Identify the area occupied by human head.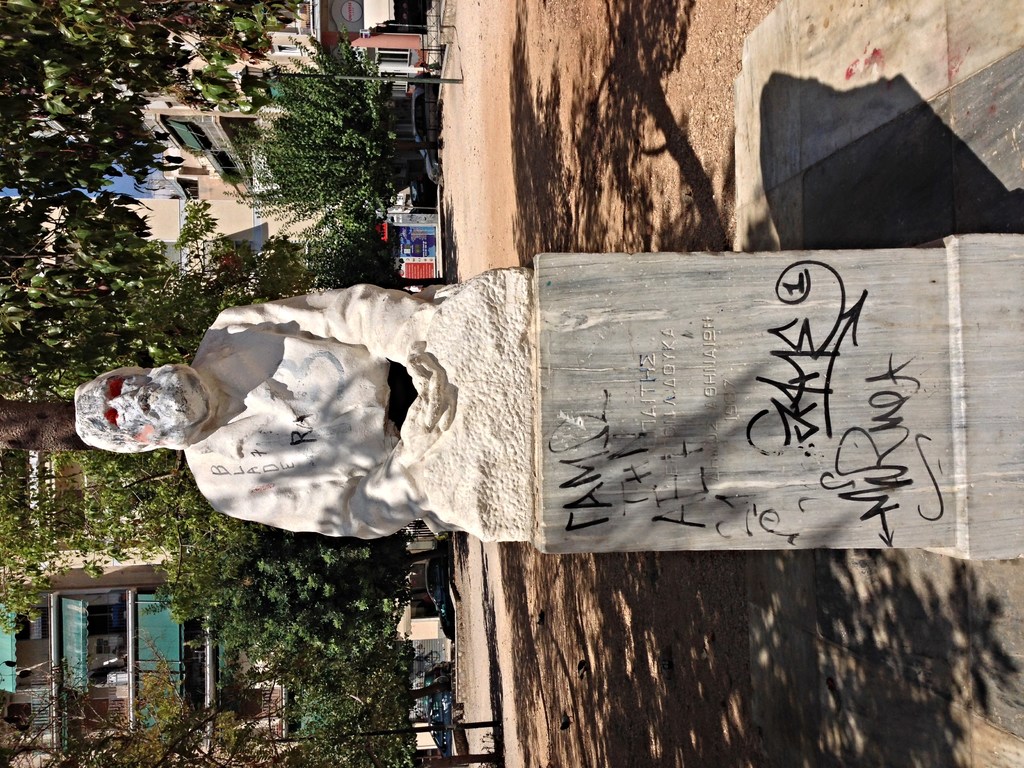
Area: (90, 366, 204, 458).
